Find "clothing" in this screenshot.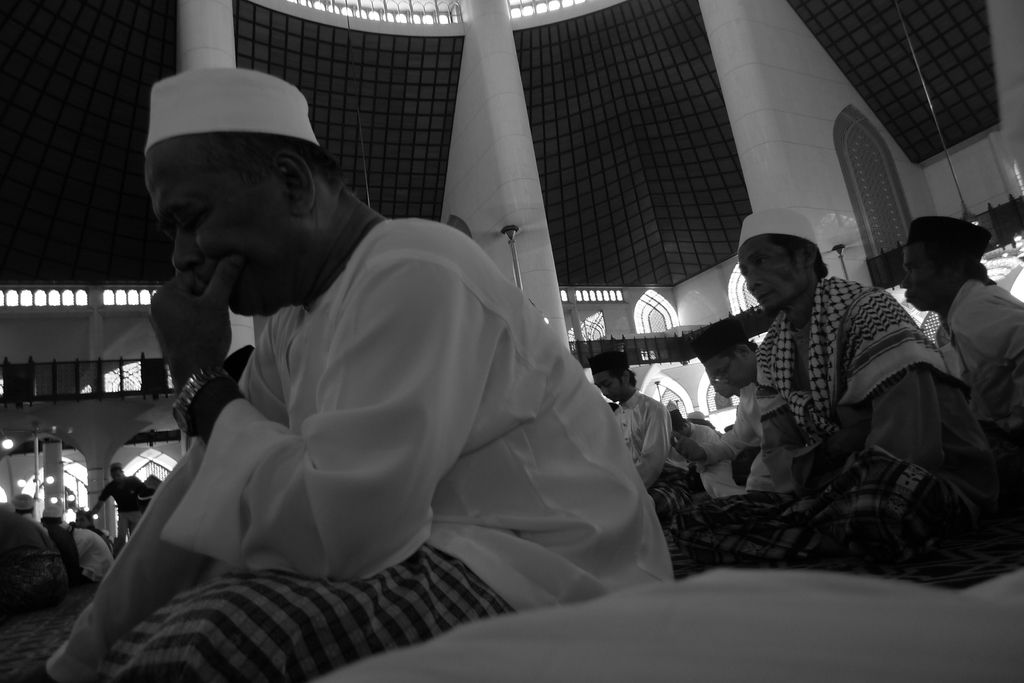
The bounding box for "clothing" is 43, 211, 675, 682.
